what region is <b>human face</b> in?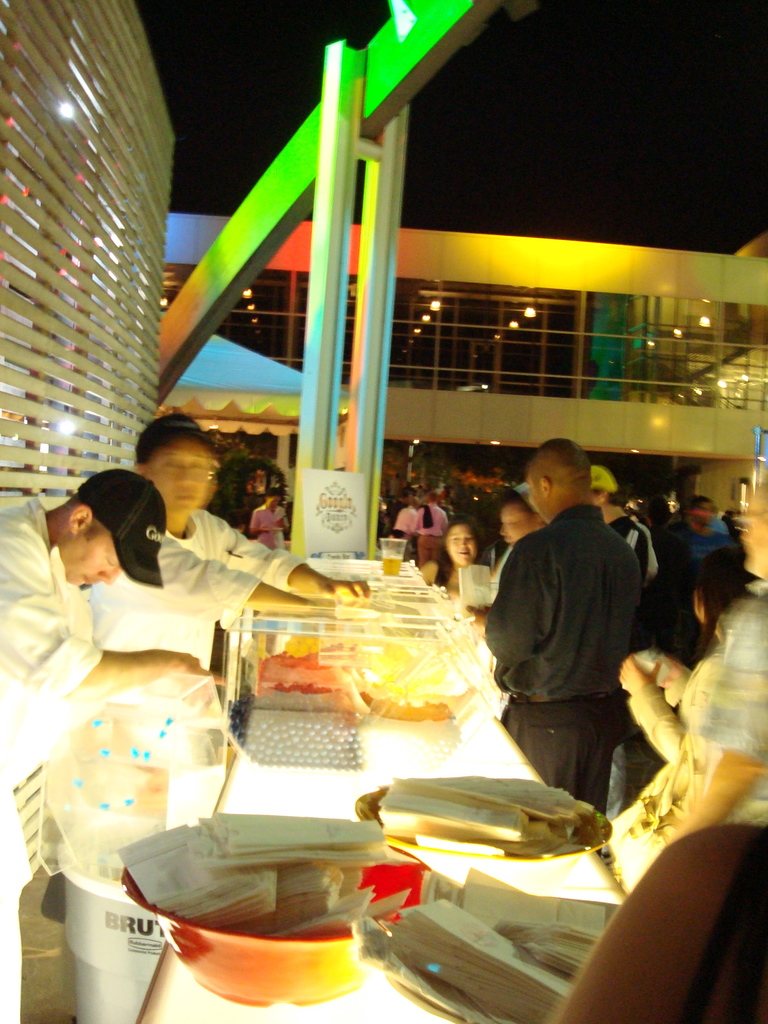
locate(445, 524, 476, 562).
